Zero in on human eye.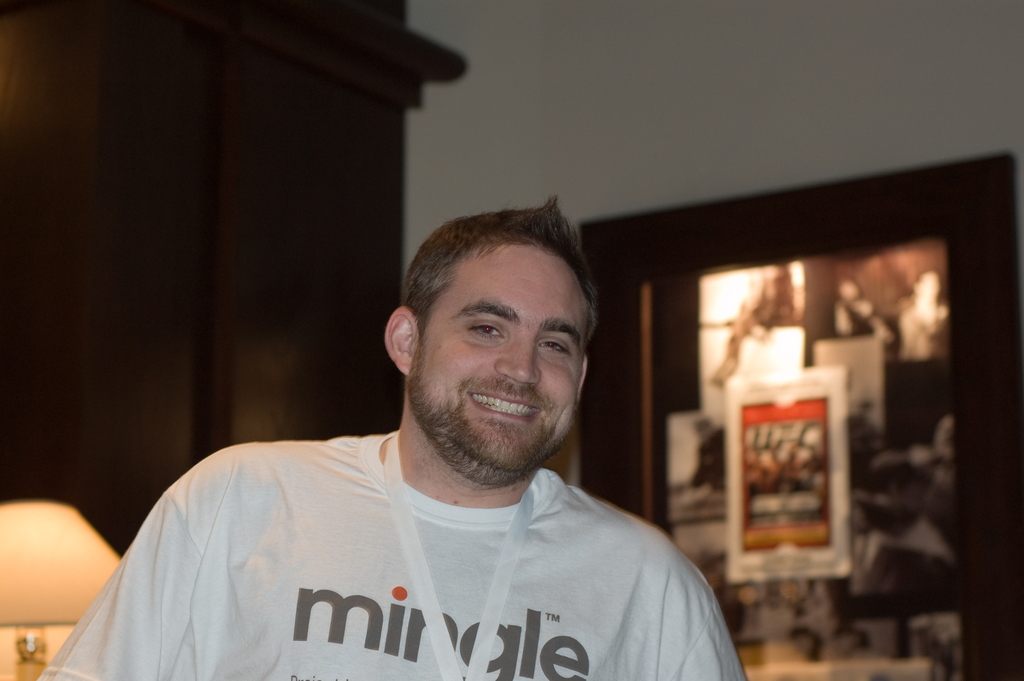
Zeroed in: 532,332,569,356.
